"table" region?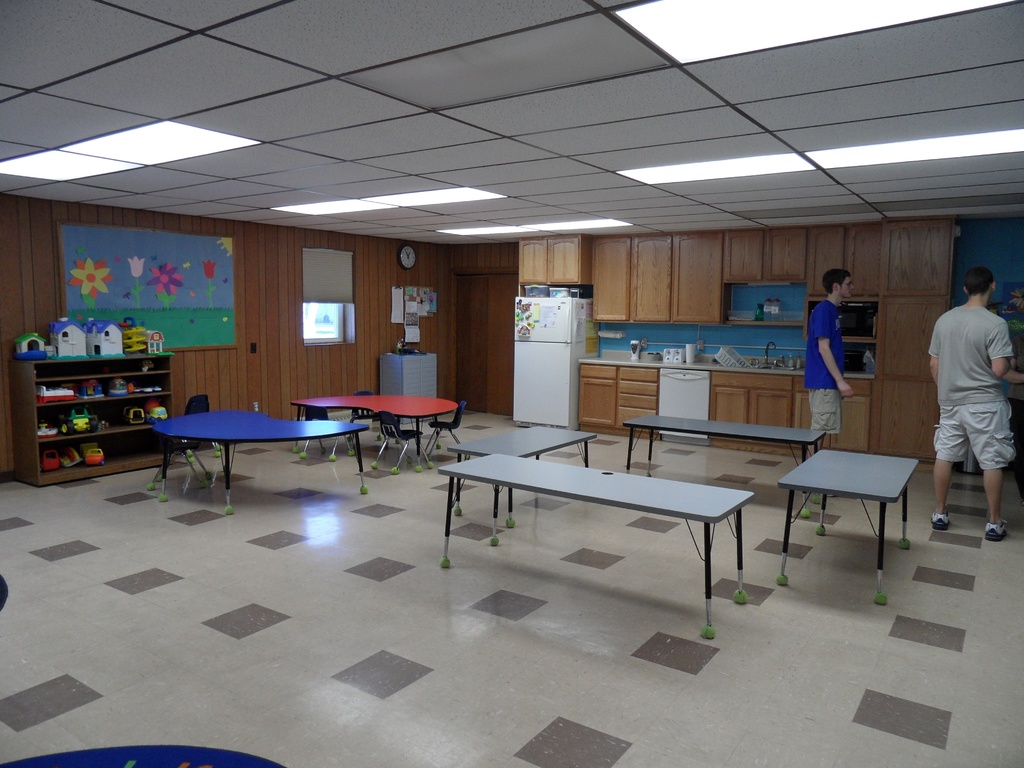
pyautogui.locateOnScreen(145, 401, 369, 525)
